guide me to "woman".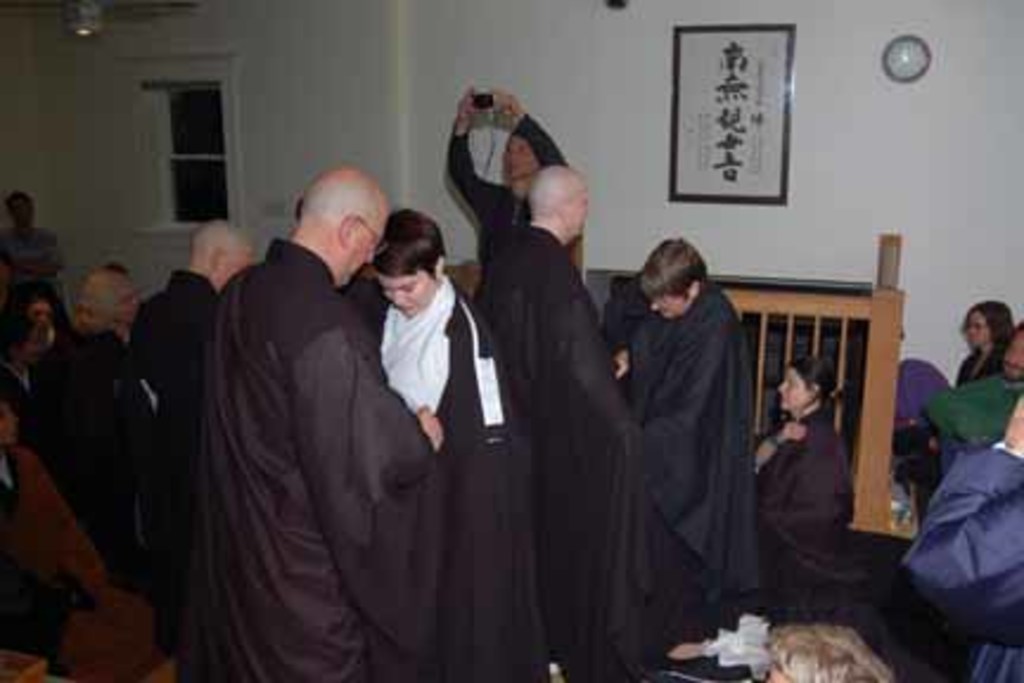
Guidance: 602, 211, 773, 669.
